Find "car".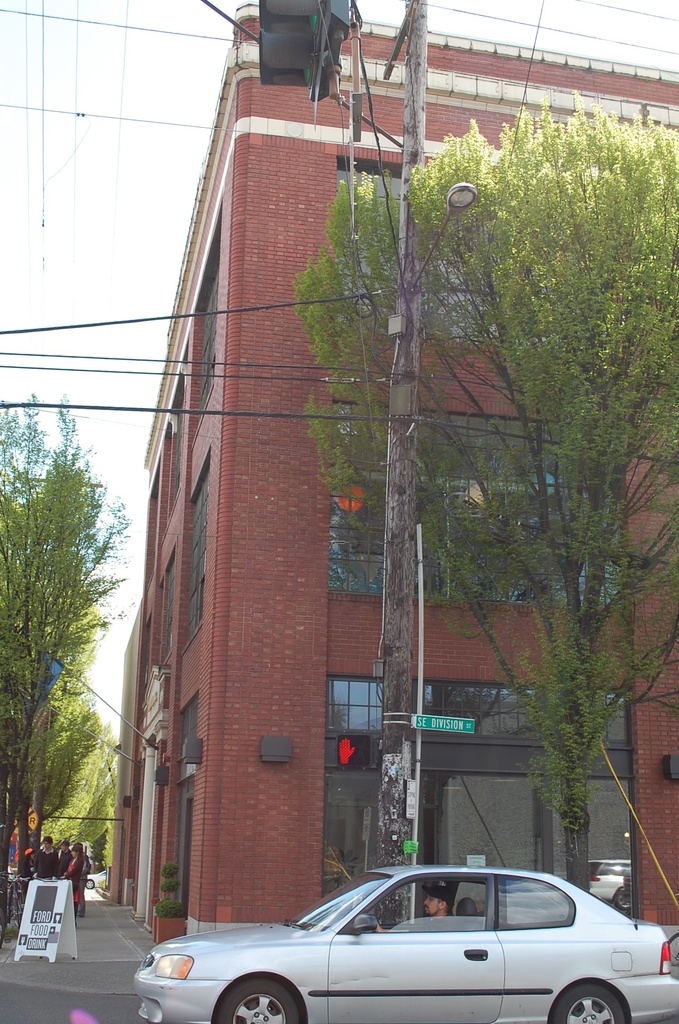
detection(123, 878, 664, 1018).
